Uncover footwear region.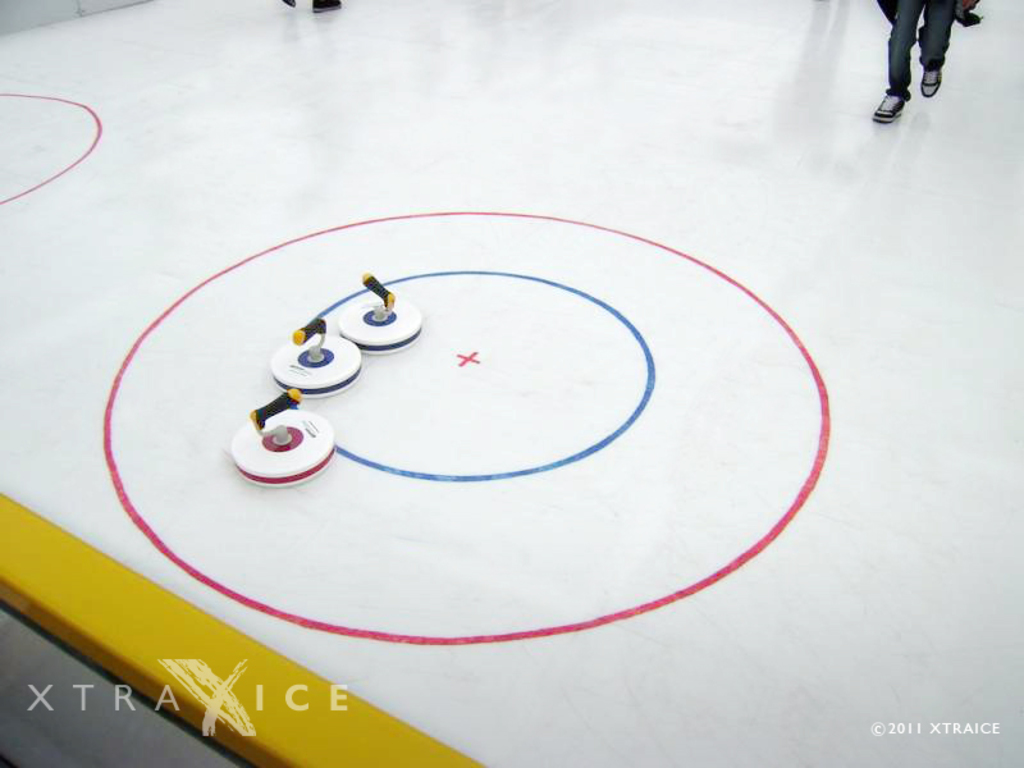
Uncovered: (282,0,293,5).
